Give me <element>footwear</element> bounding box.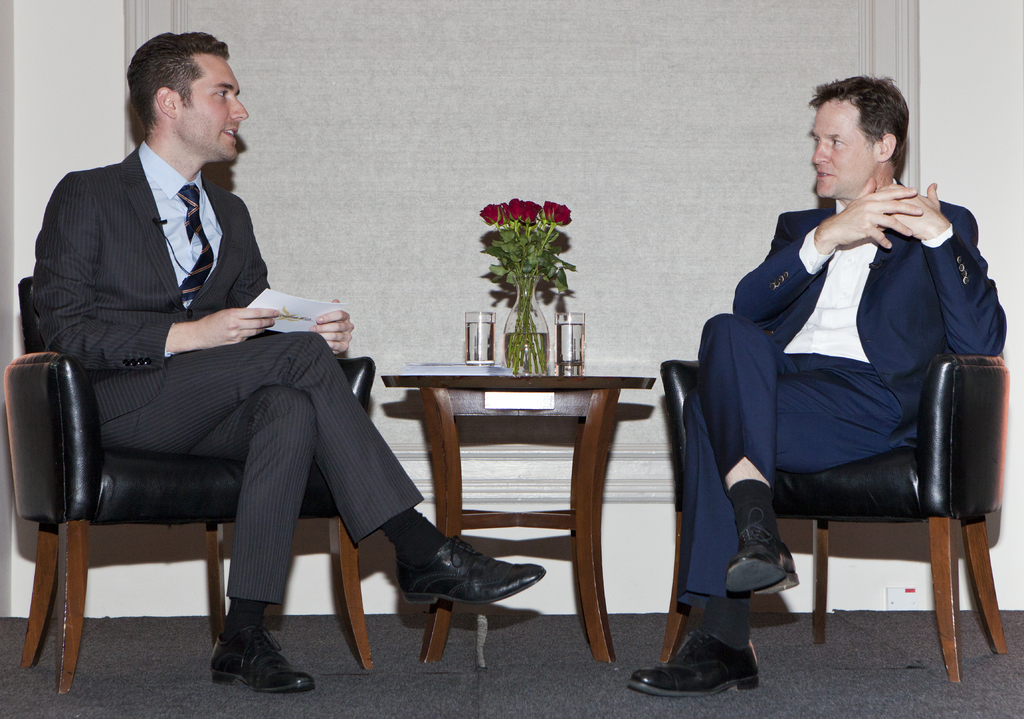
[727, 507, 798, 597].
